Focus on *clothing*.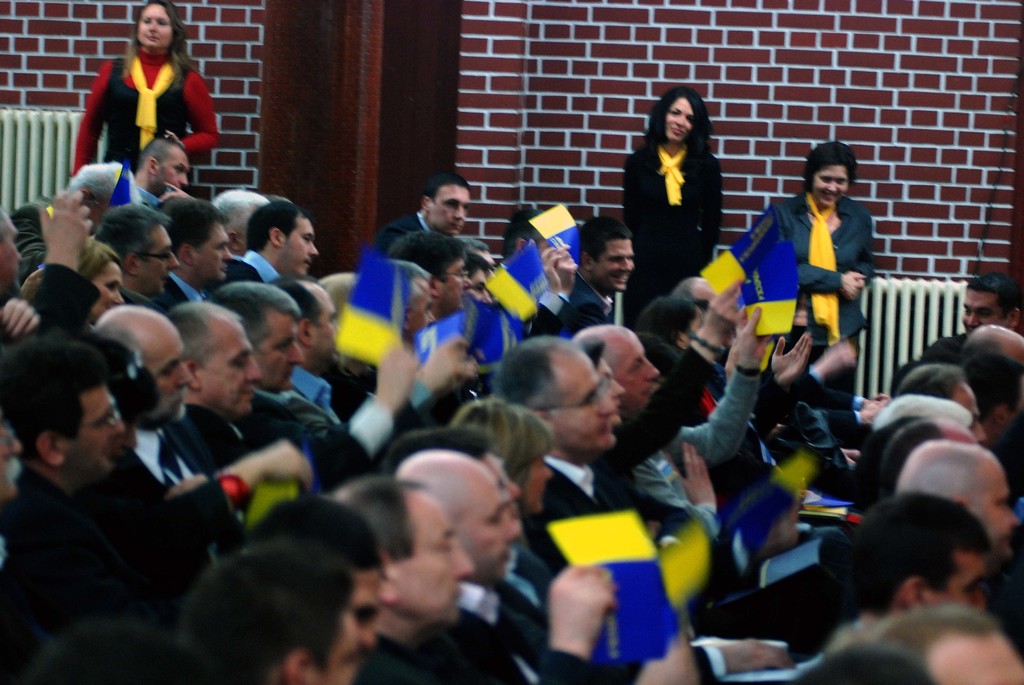
Focused at <region>3, 474, 216, 652</region>.
